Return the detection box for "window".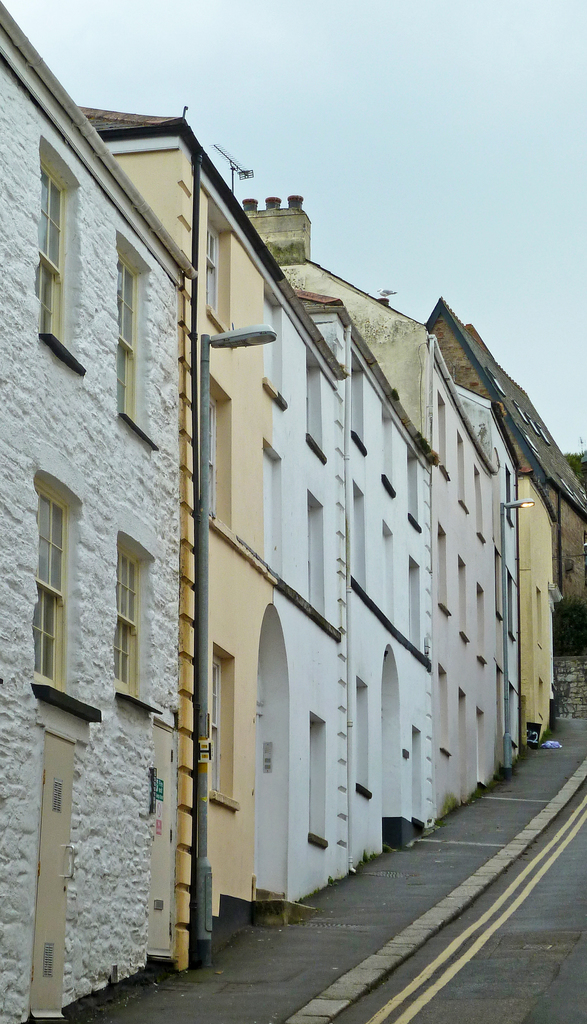
<bbox>101, 529, 142, 706</bbox>.
